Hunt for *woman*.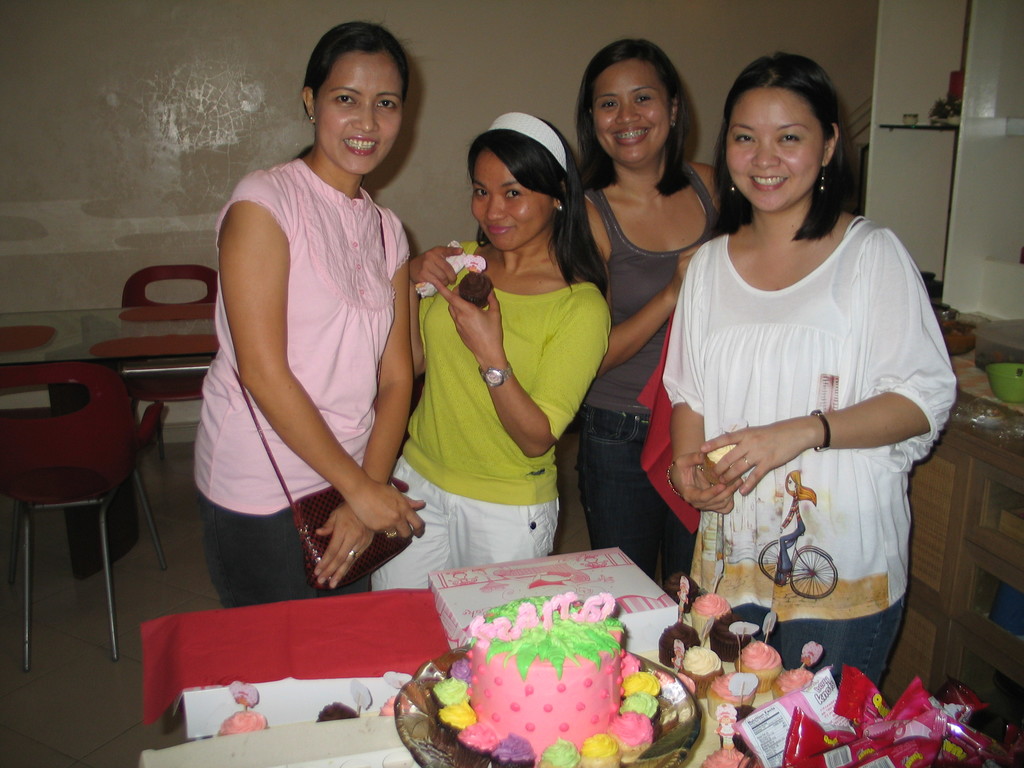
Hunted down at [x1=563, y1=40, x2=726, y2=591].
